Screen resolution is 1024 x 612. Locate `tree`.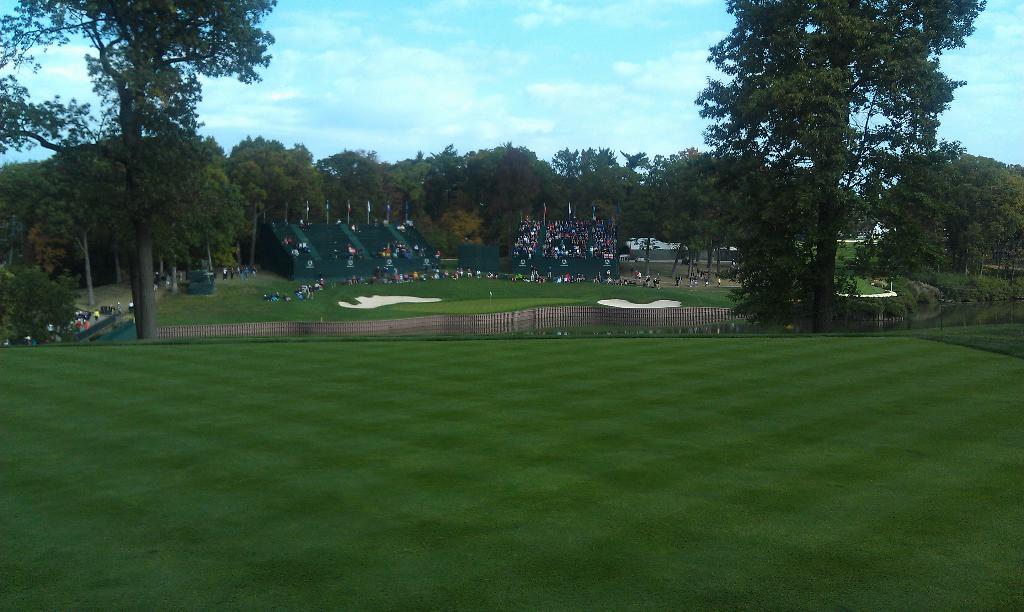
box(563, 154, 637, 227).
